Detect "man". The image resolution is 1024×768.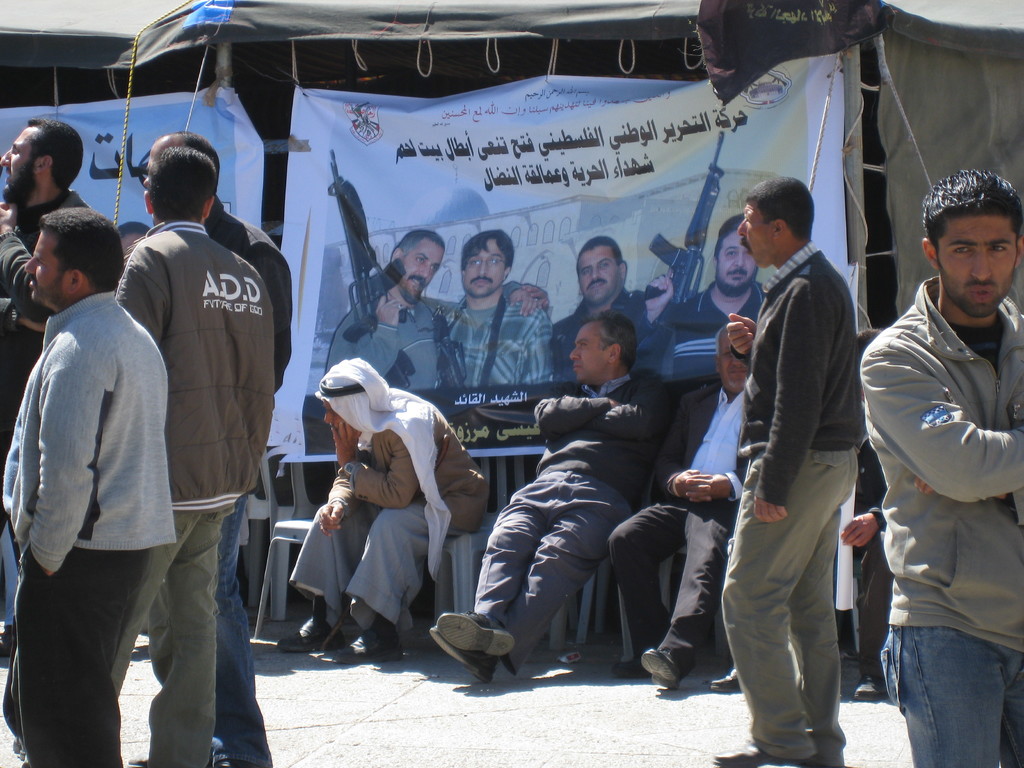
<box>604,324,749,689</box>.
